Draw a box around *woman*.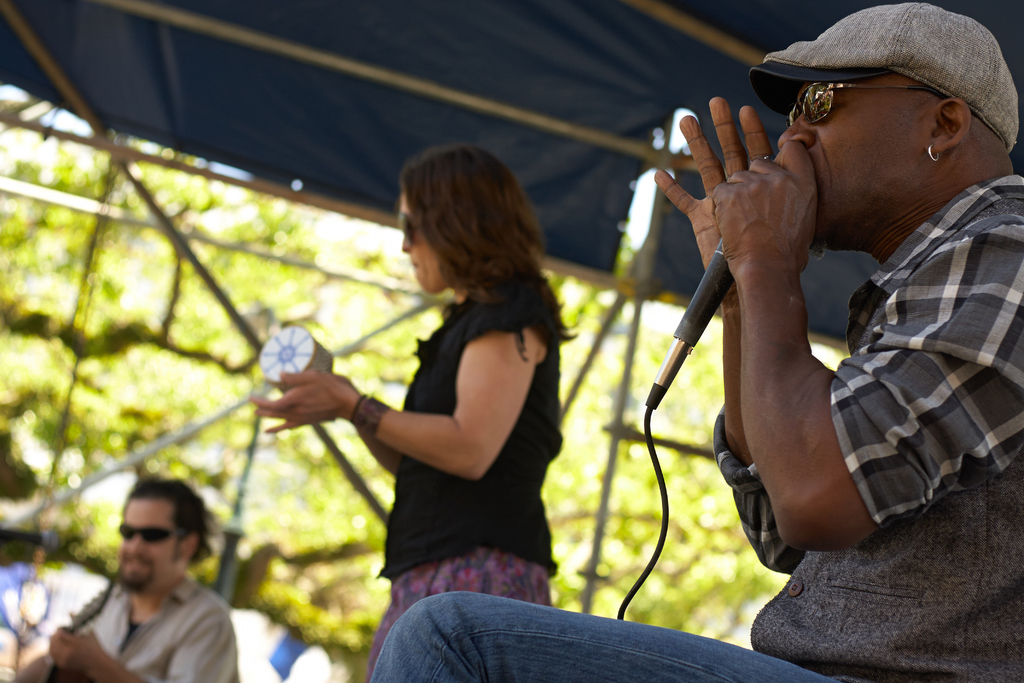
285 145 612 659.
